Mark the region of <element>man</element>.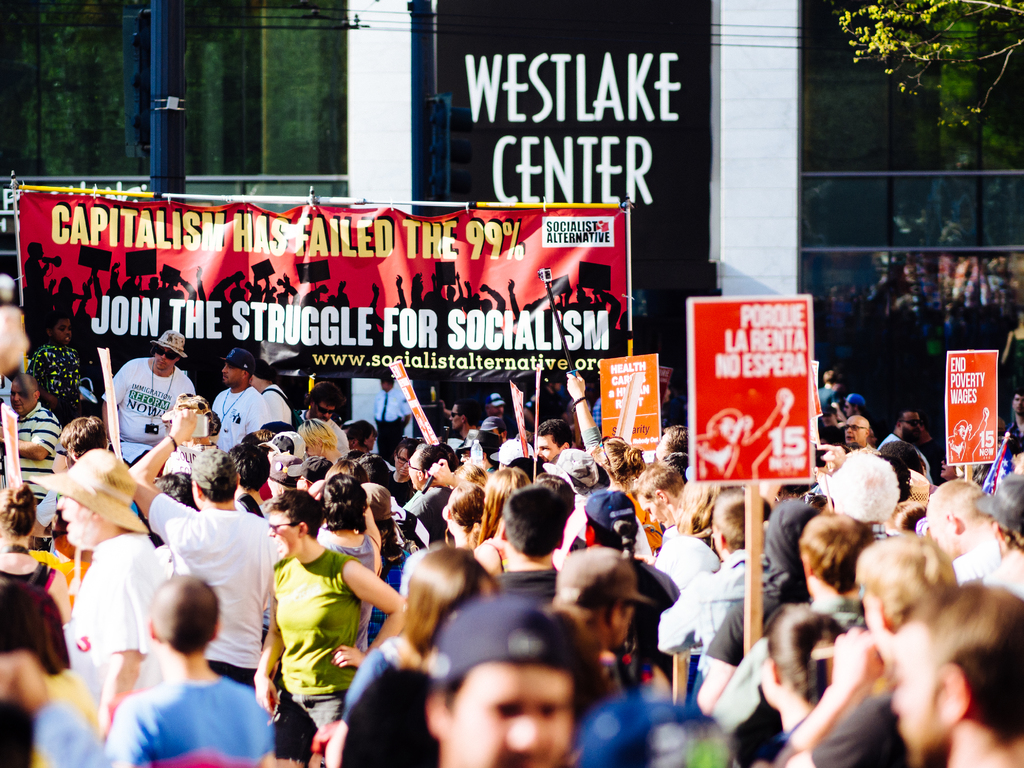
Region: crop(525, 420, 580, 461).
